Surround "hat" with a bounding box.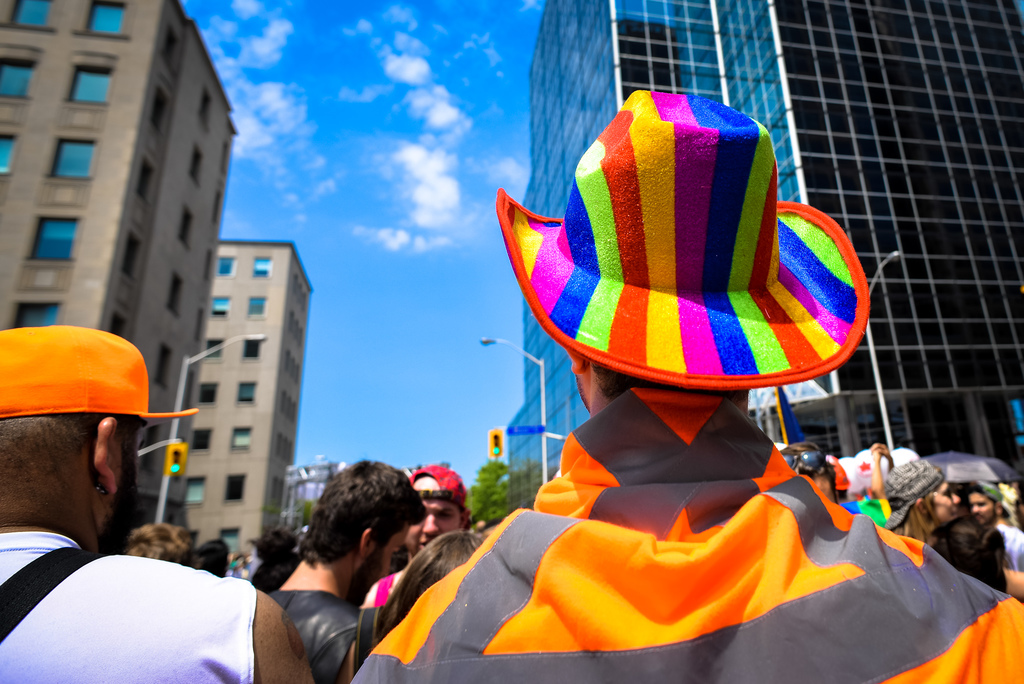
locate(495, 87, 871, 393).
